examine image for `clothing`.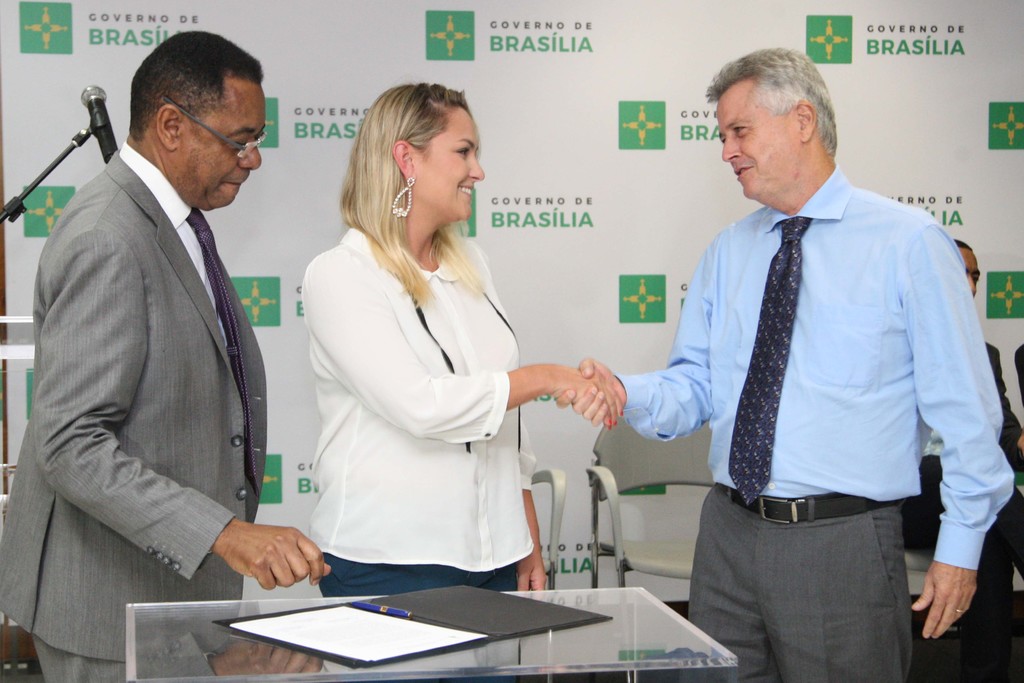
Examination result: l=2, t=142, r=261, b=663.
